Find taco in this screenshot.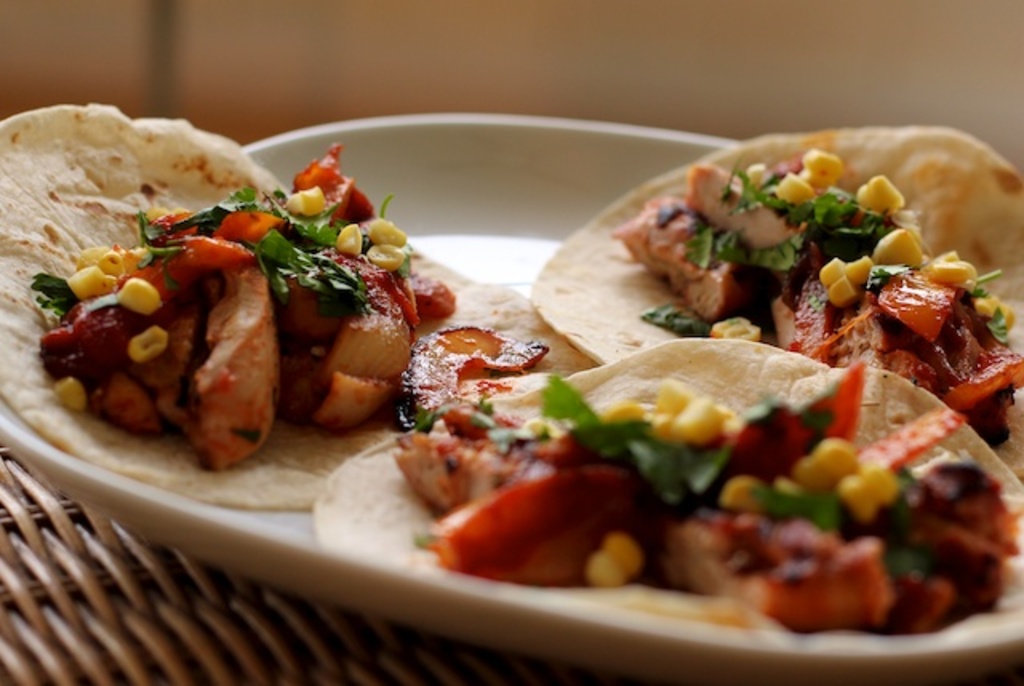
The bounding box for taco is box(0, 115, 562, 516).
